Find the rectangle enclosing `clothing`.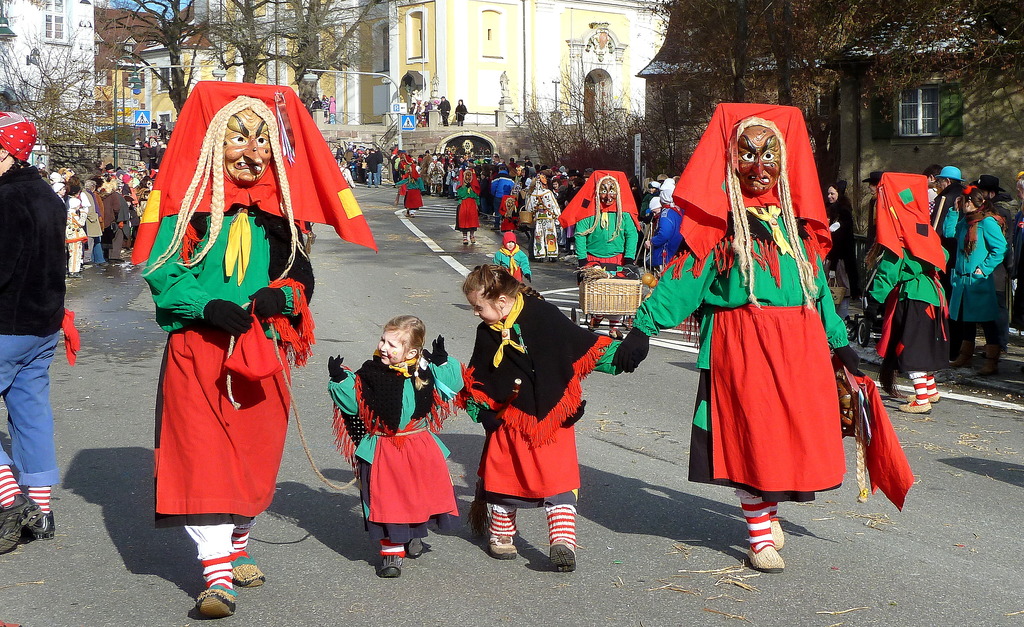
678:130:863:509.
